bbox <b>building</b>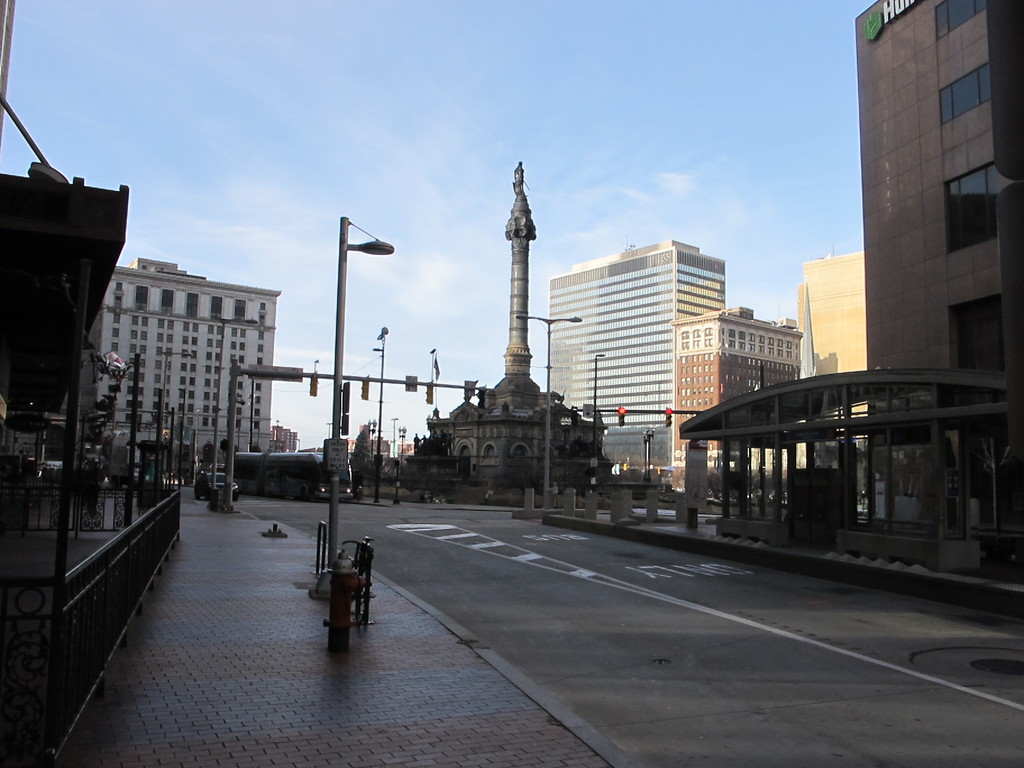
l=61, t=253, r=283, b=484
